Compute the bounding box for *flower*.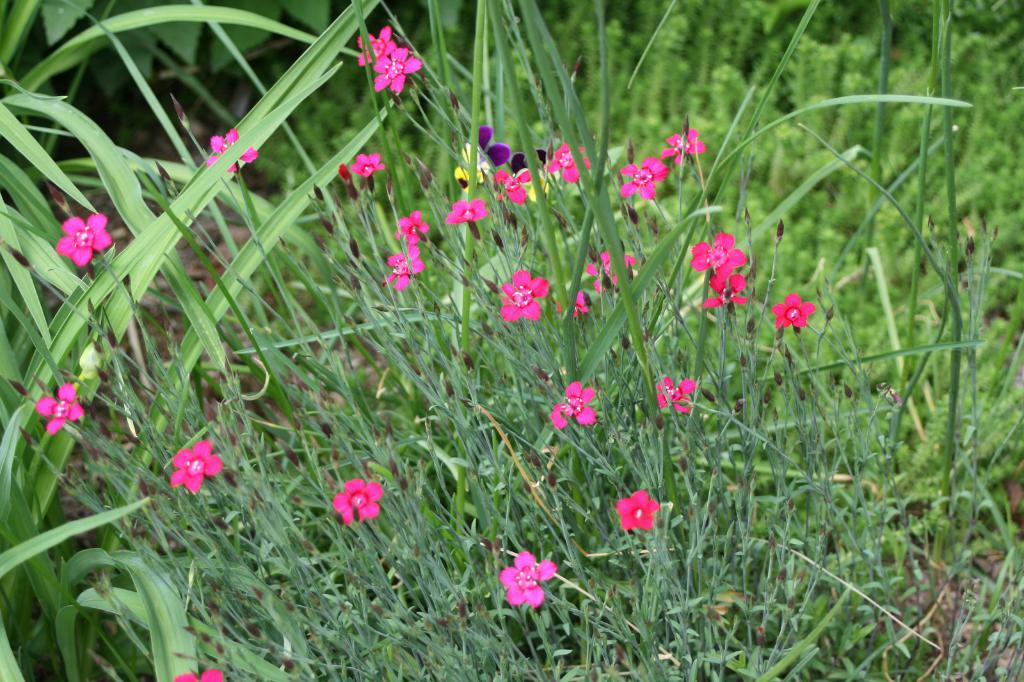
locate(619, 491, 664, 527).
